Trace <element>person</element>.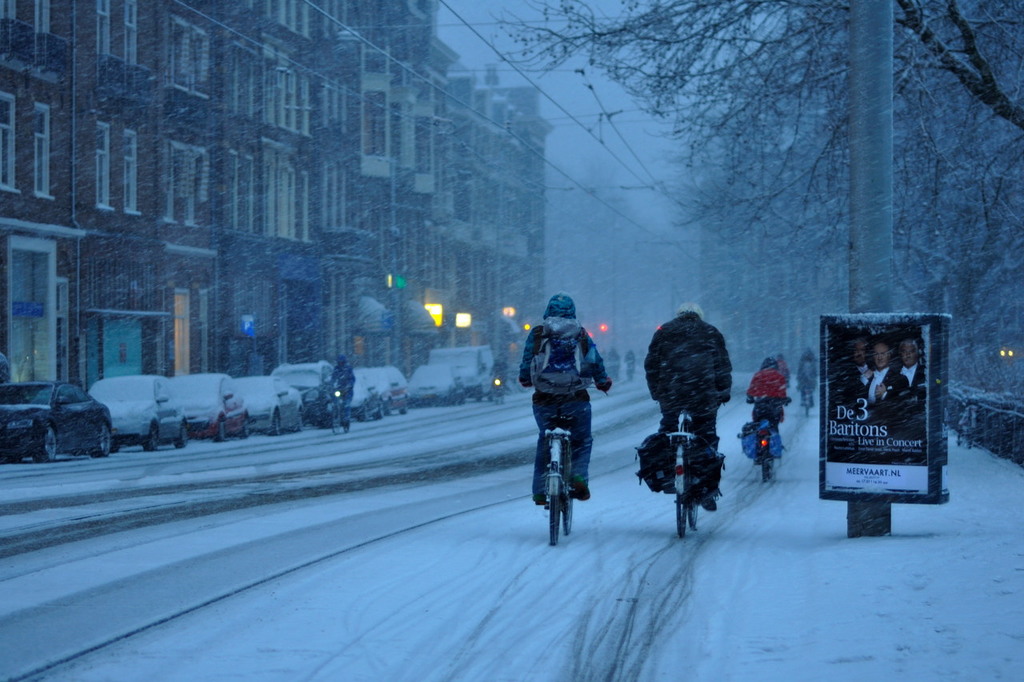
Traced to box=[622, 345, 639, 384].
